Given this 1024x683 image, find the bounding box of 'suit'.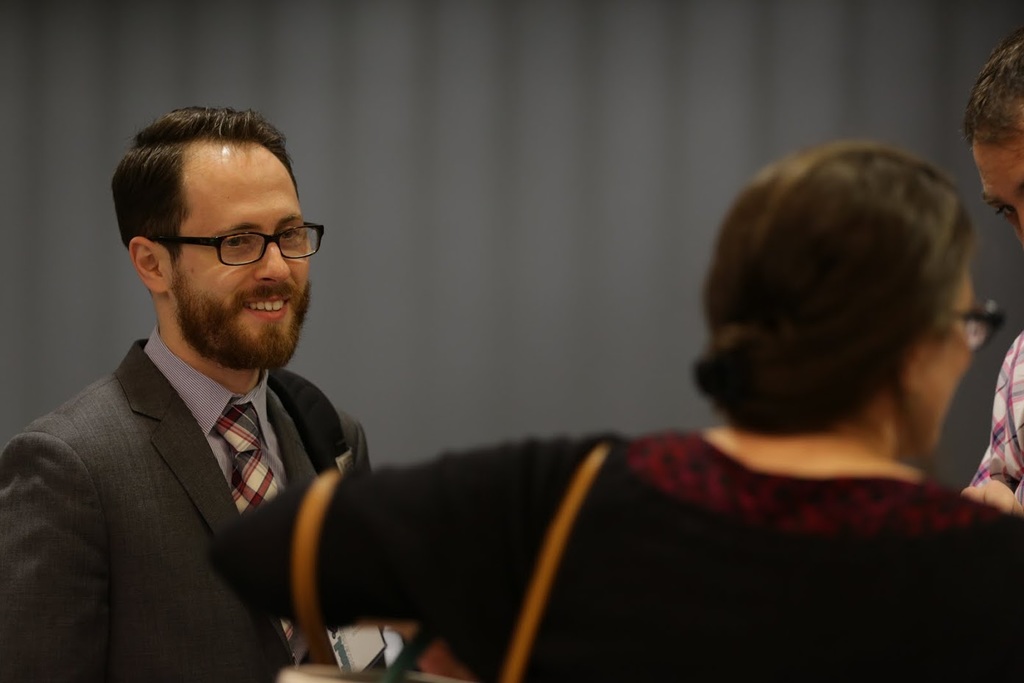
Rect(12, 263, 388, 672).
